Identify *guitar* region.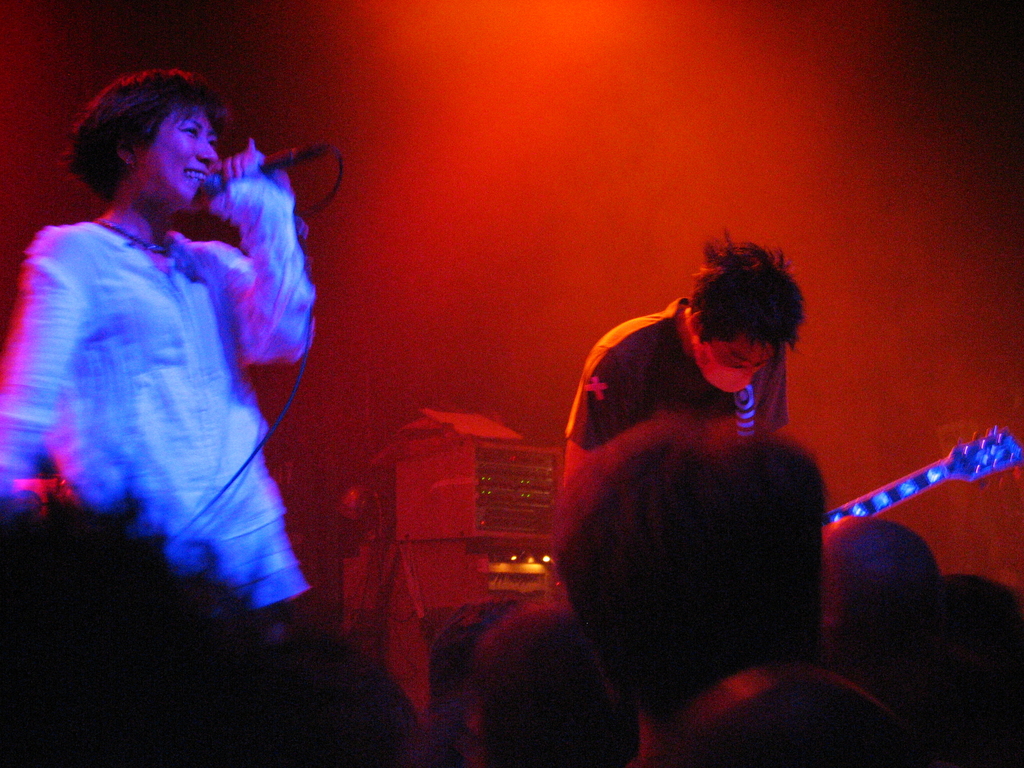
Region: bbox=(824, 424, 1023, 524).
